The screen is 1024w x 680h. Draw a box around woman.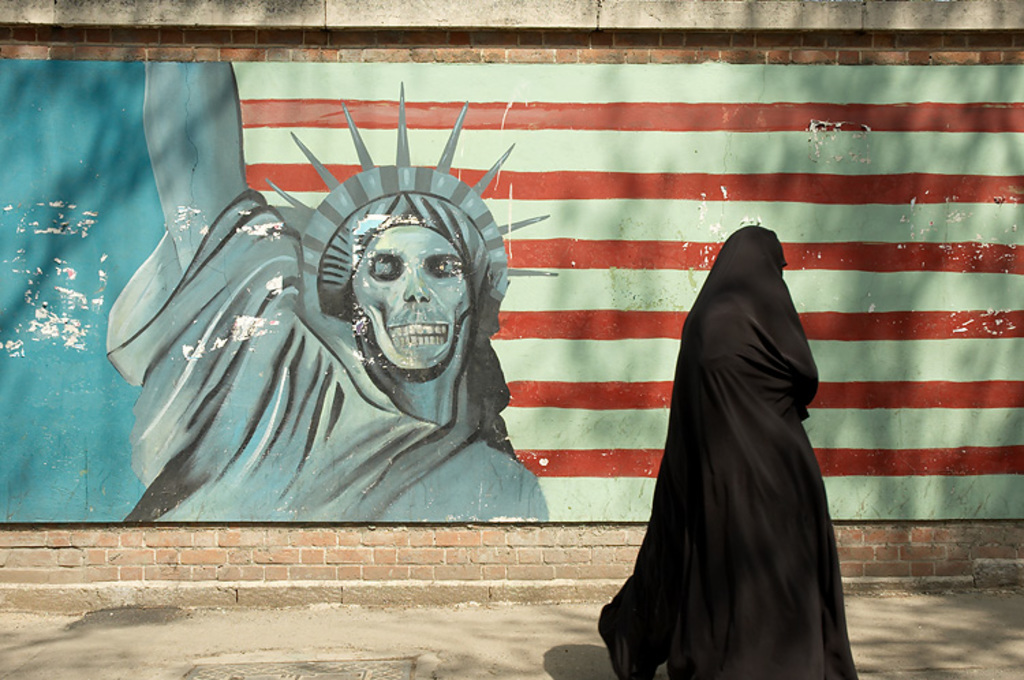
[left=599, top=228, right=864, bottom=679].
